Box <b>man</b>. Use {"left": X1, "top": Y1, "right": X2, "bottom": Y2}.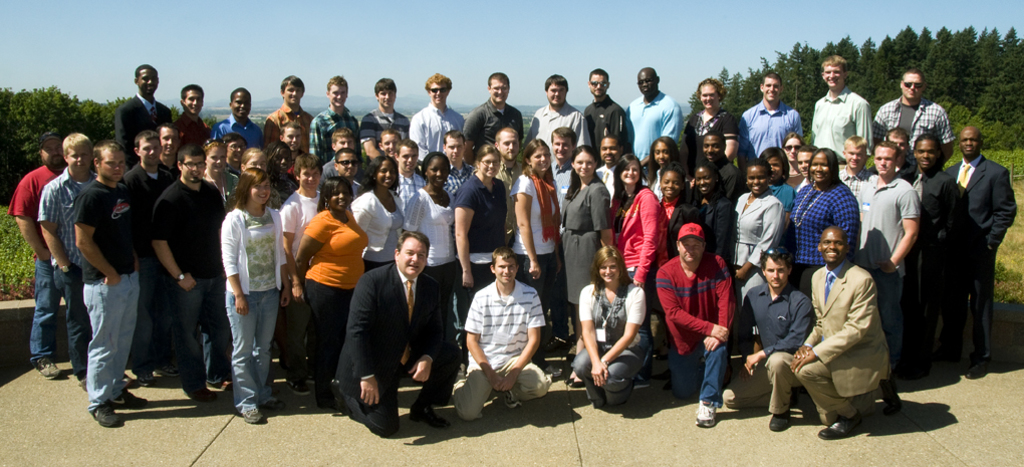
{"left": 213, "top": 82, "right": 269, "bottom": 156}.
